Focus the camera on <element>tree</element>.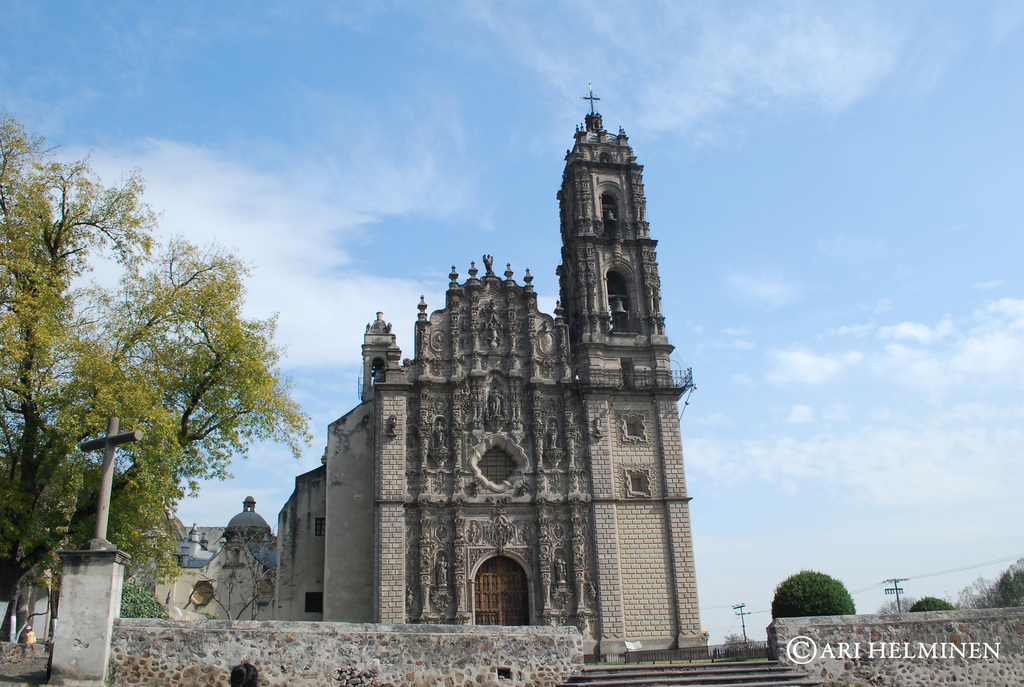
Focus region: 877, 548, 1023, 606.
